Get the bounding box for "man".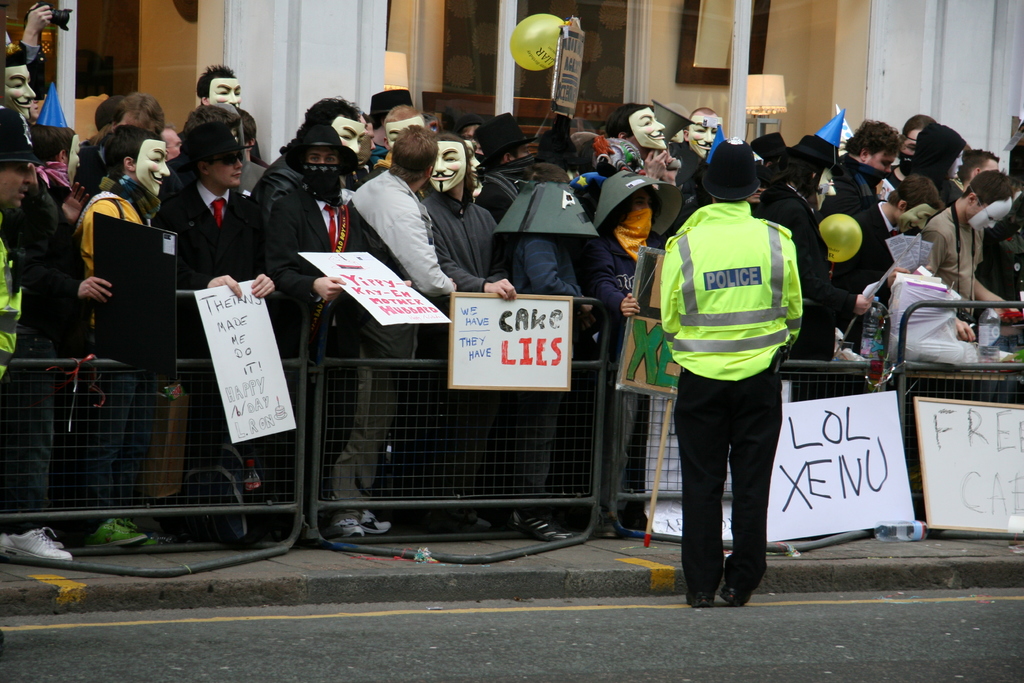
bbox(0, 122, 113, 563).
